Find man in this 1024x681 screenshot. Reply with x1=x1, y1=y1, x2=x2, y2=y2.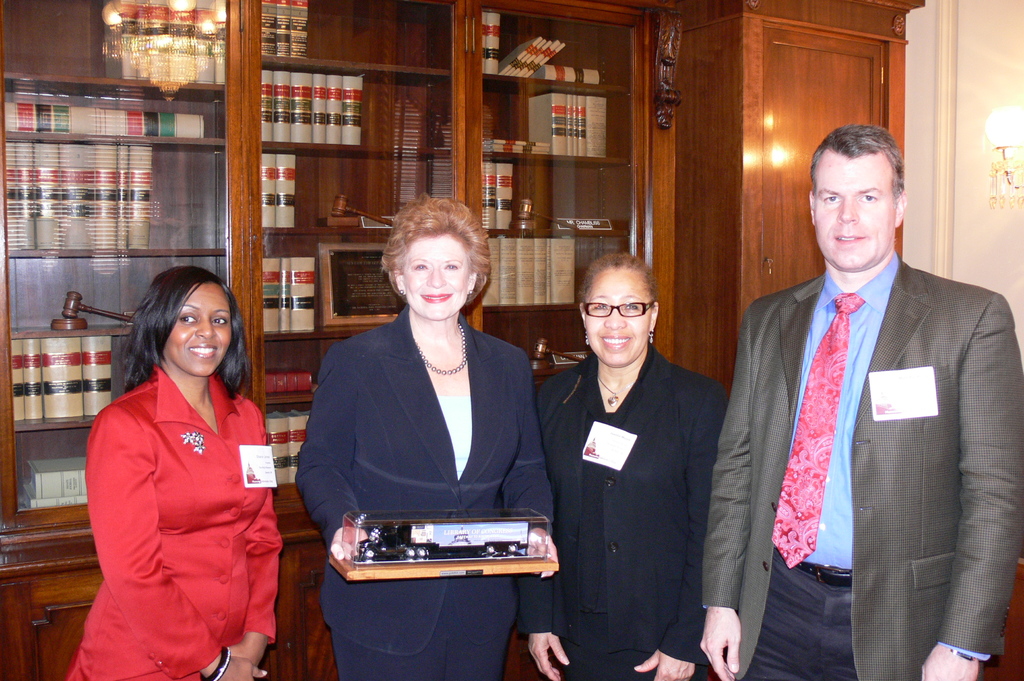
x1=705, y1=119, x2=1018, y2=680.
